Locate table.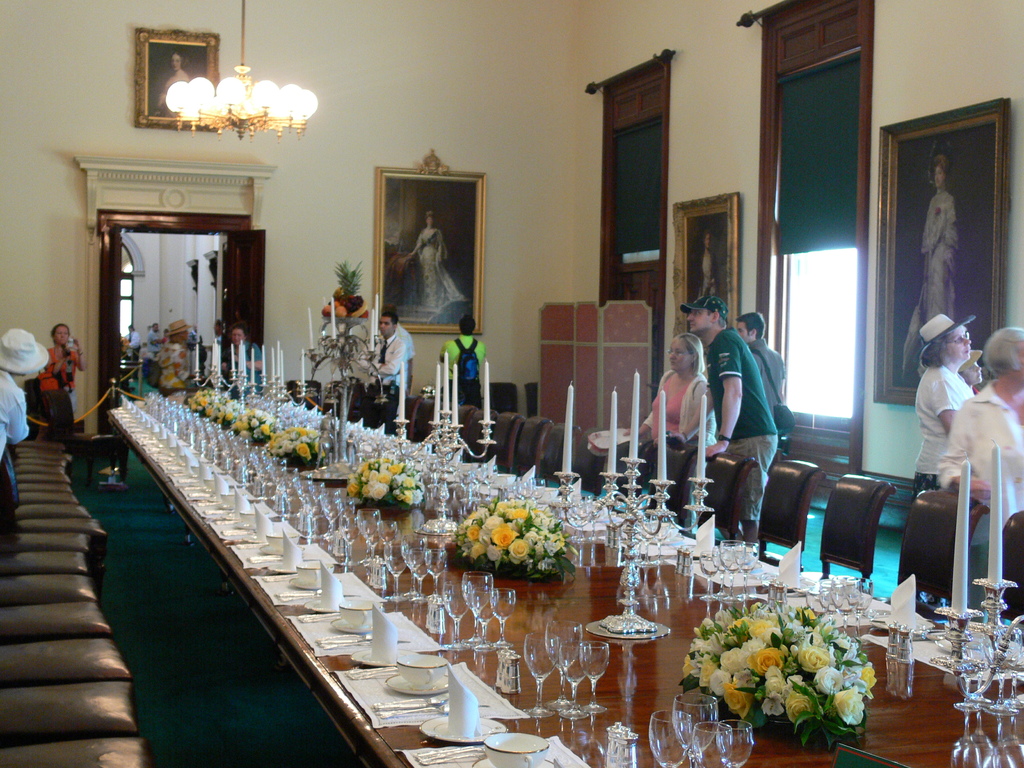
Bounding box: <box>256,362,1023,767</box>.
